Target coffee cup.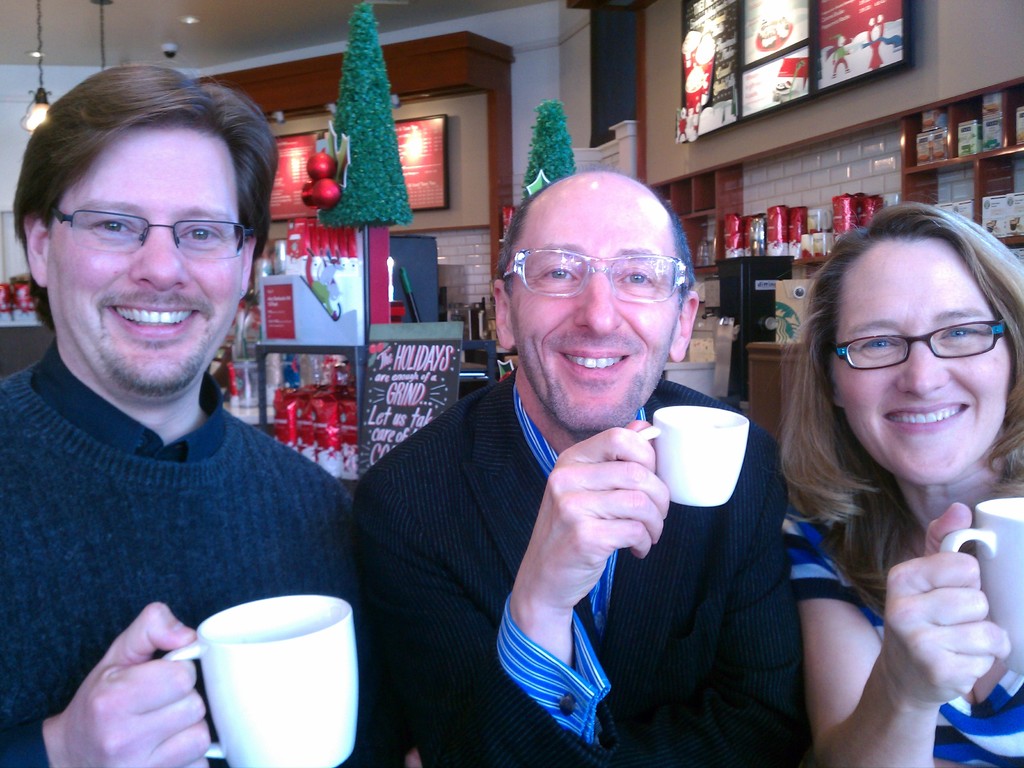
Target region: 157:596:364:767.
